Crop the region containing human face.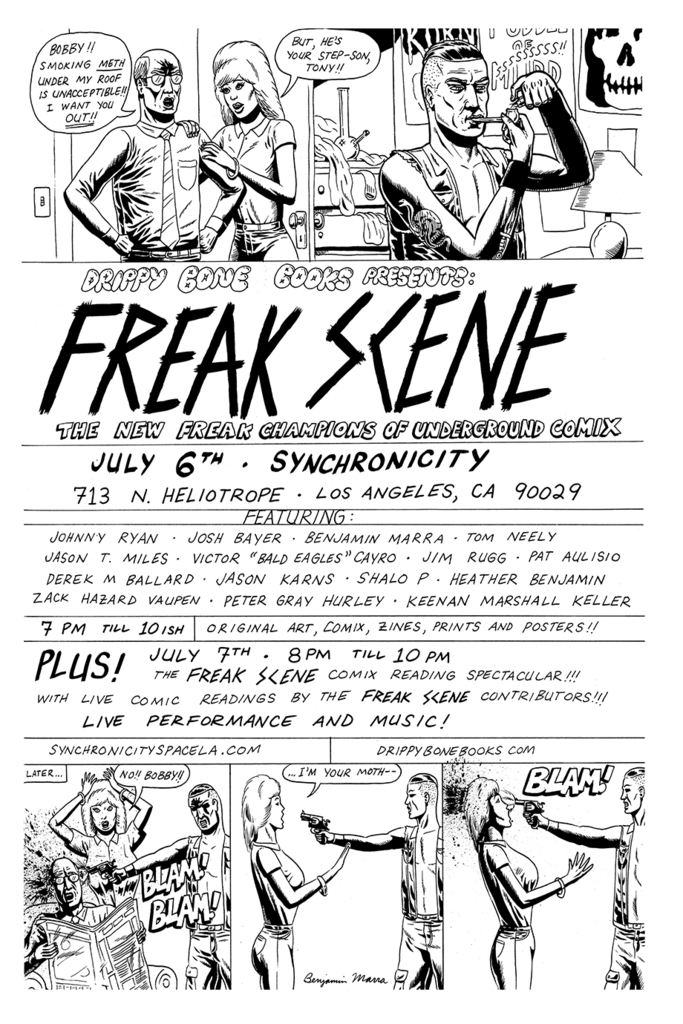
Crop region: left=58, top=864, right=77, bottom=905.
